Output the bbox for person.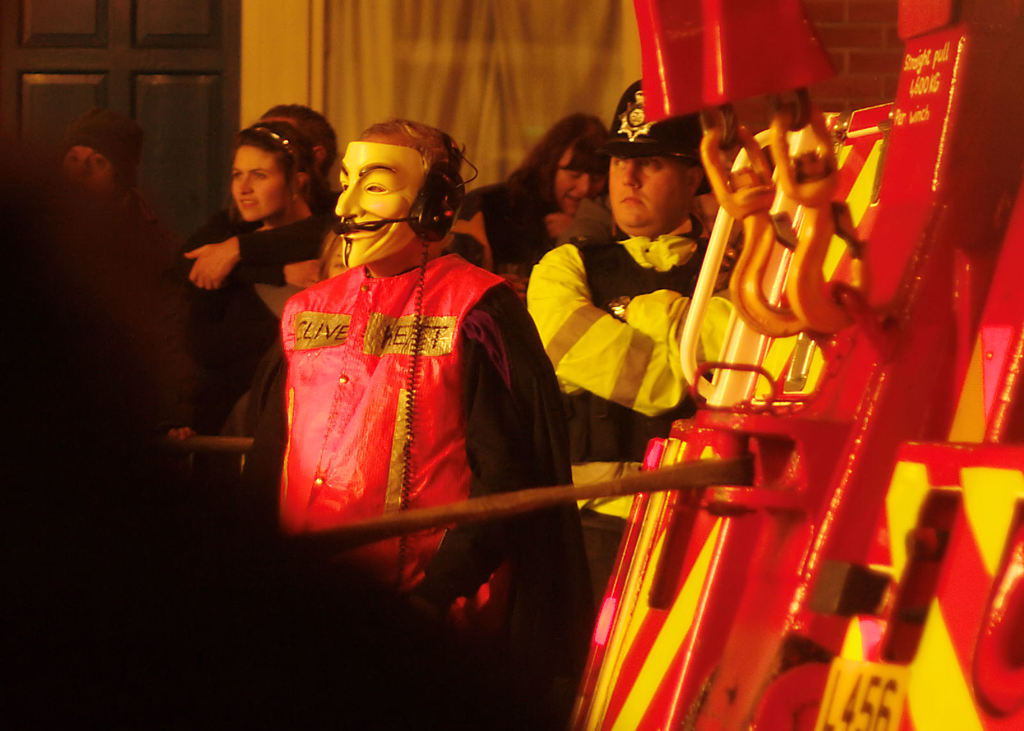
{"left": 531, "top": 79, "right": 709, "bottom": 608}.
